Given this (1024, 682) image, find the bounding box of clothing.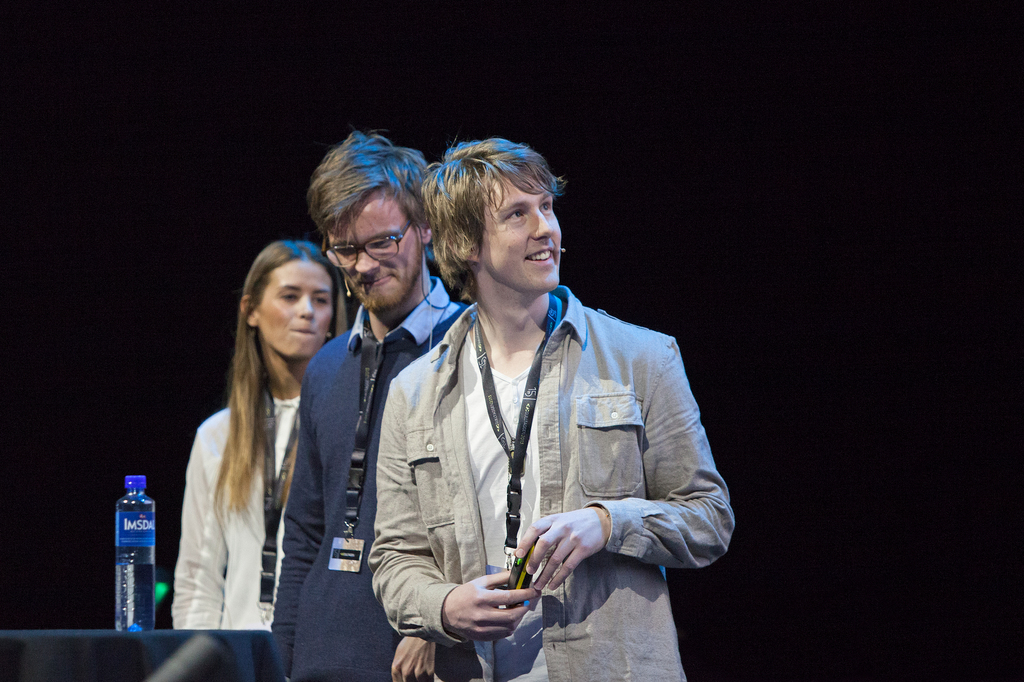
[x1=285, y1=273, x2=479, y2=681].
